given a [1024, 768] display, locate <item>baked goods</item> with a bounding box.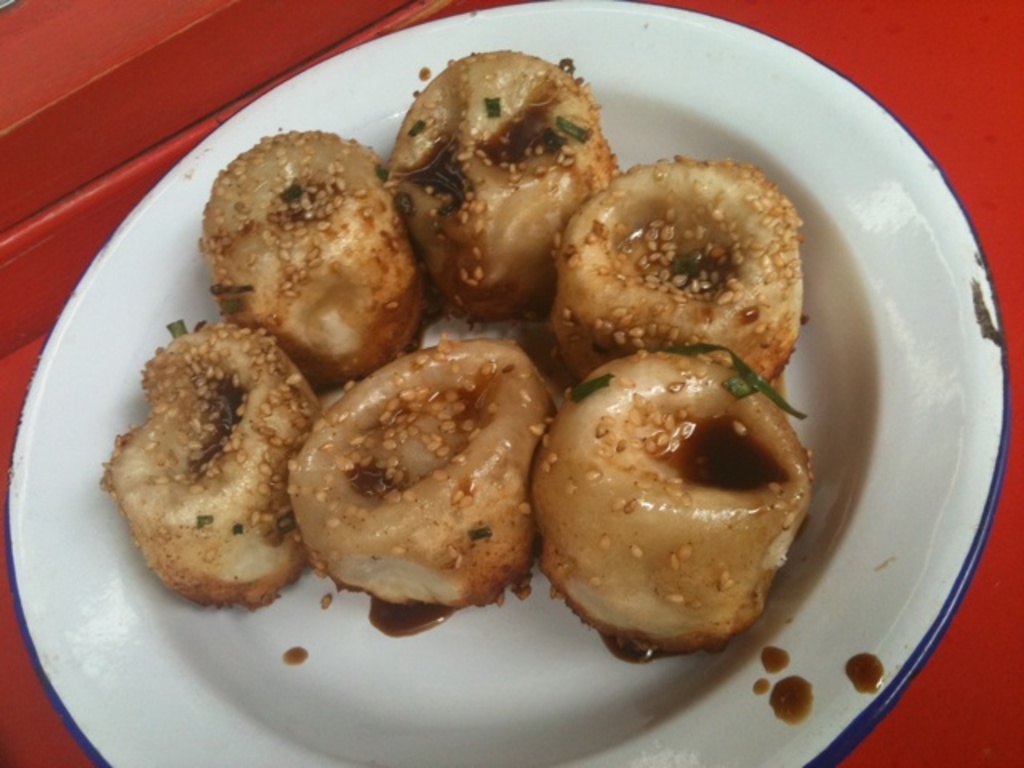
Located: 107 326 325 610.
